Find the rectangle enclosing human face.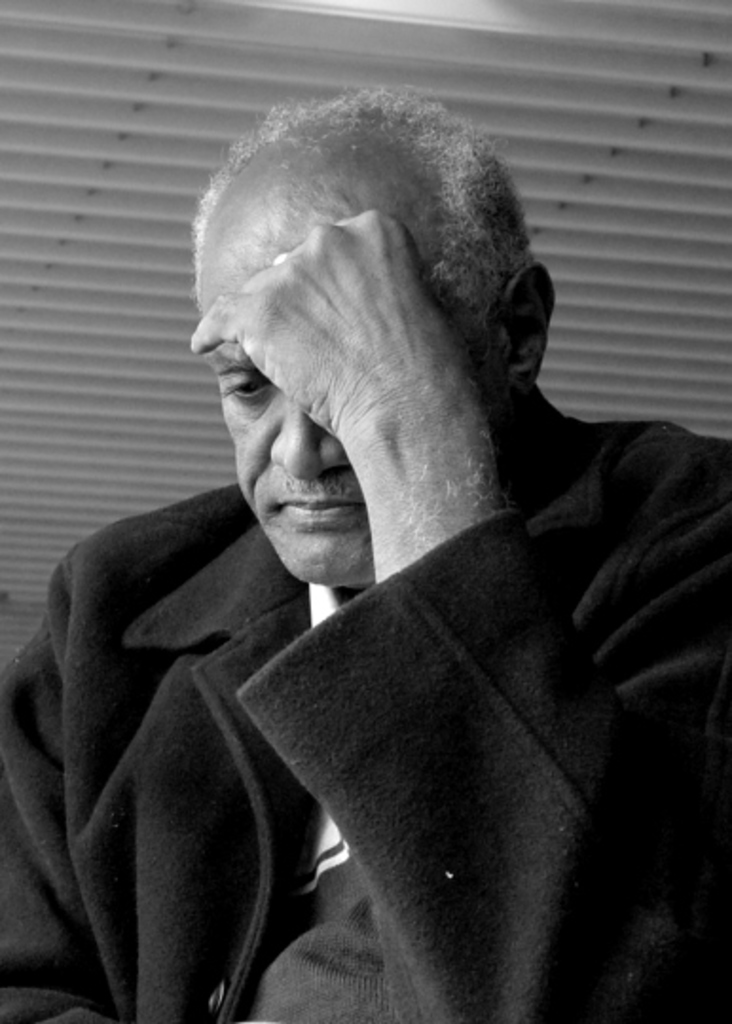
{"left": 210, "top": 167, "right": 512, "bottom": 624}.
